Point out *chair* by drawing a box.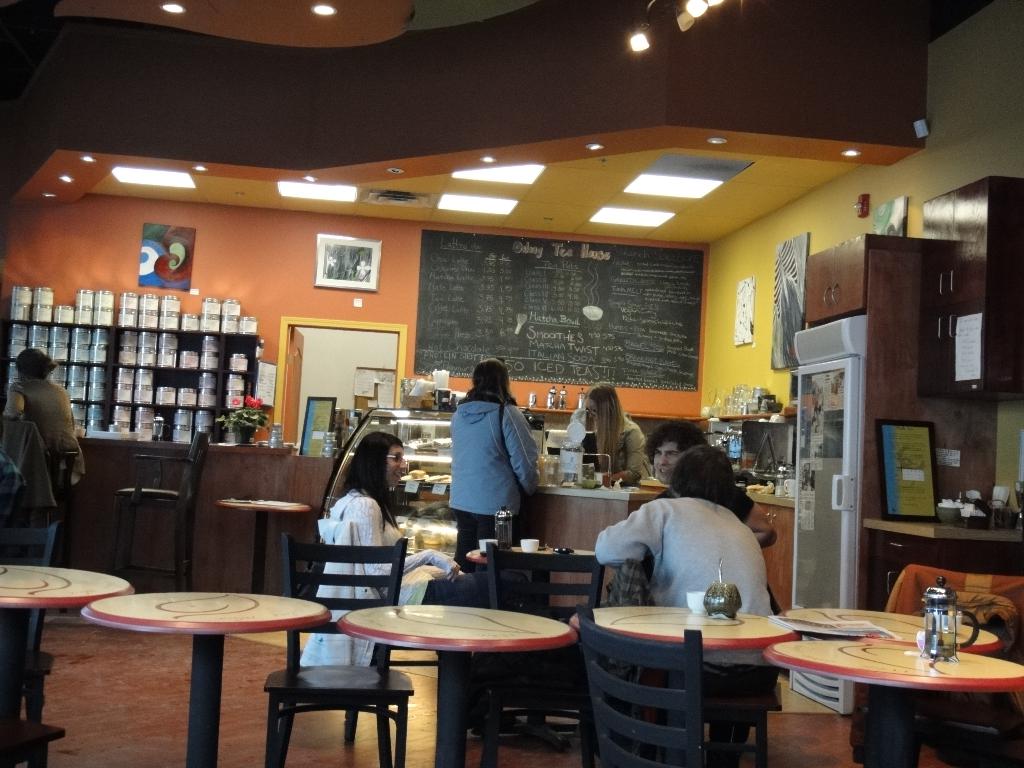
(0,522,62,765).
